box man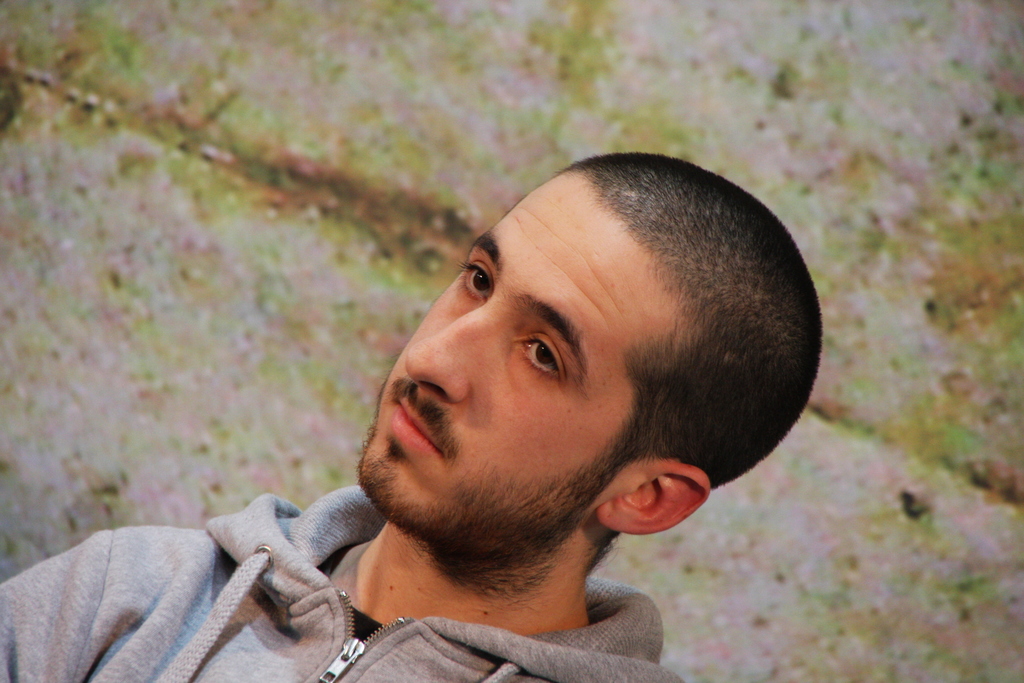
0/148/826/682
